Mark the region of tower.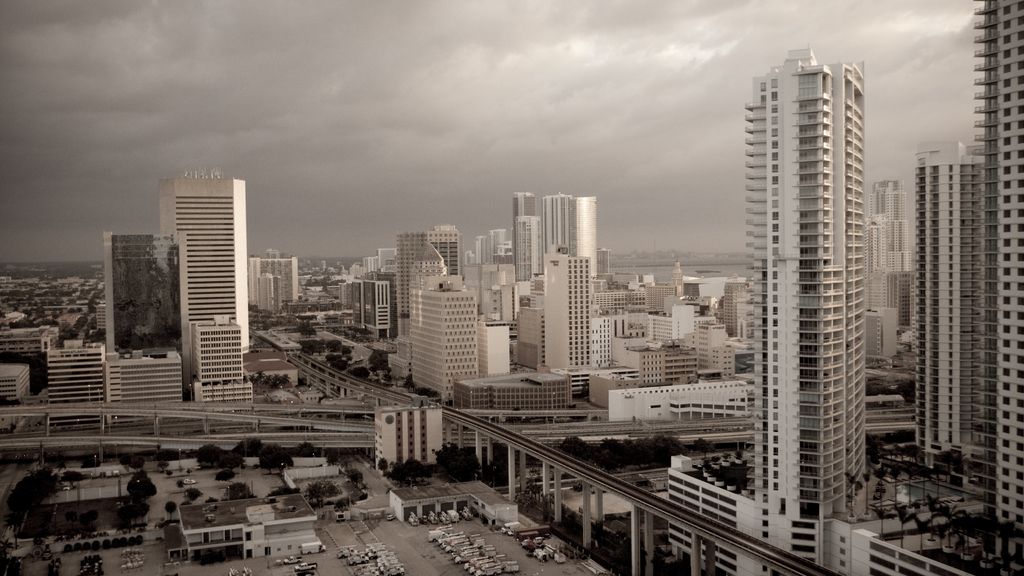
Region: 965/1/1023/528.
